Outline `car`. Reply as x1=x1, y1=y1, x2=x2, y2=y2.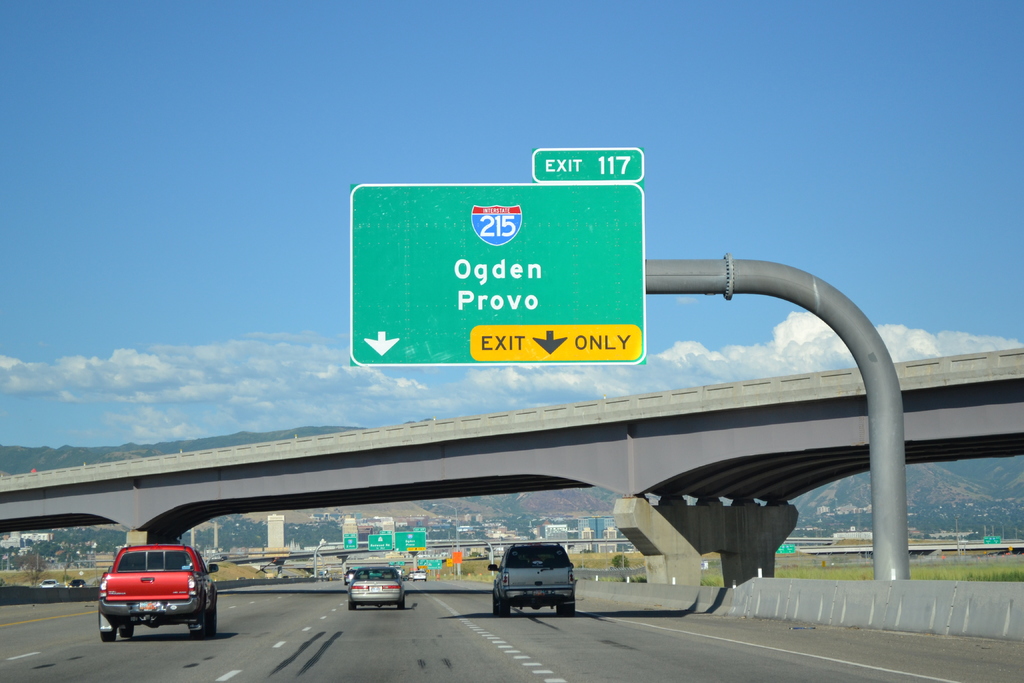
x1=98, y1=547, x2=219, y2=642.
